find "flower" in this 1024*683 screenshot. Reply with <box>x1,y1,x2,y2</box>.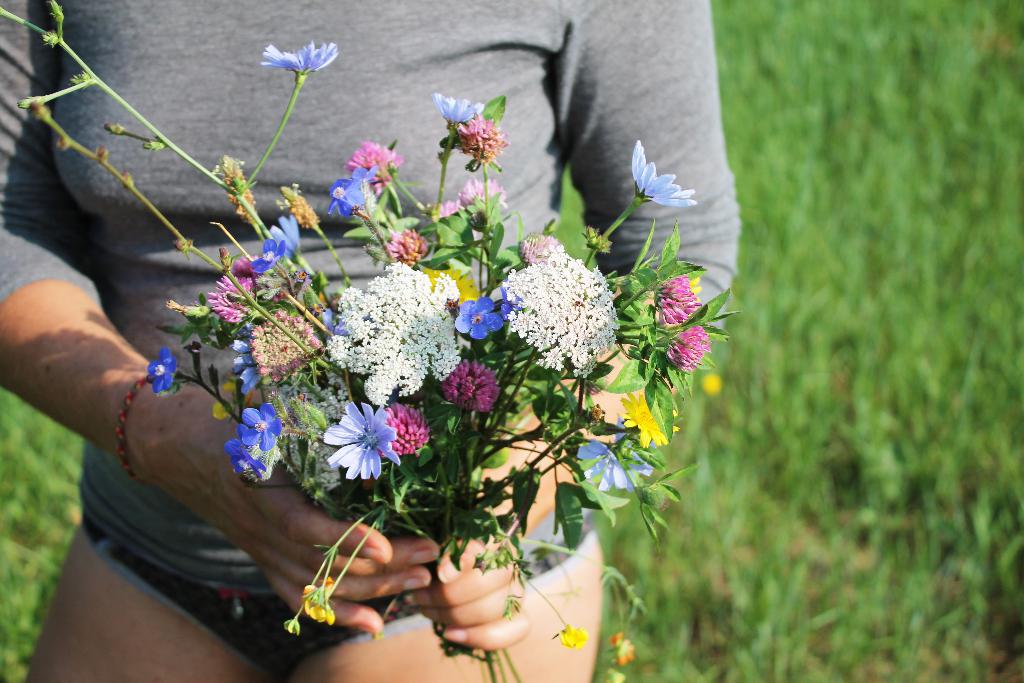
<box>571,415,659,495</box>.
